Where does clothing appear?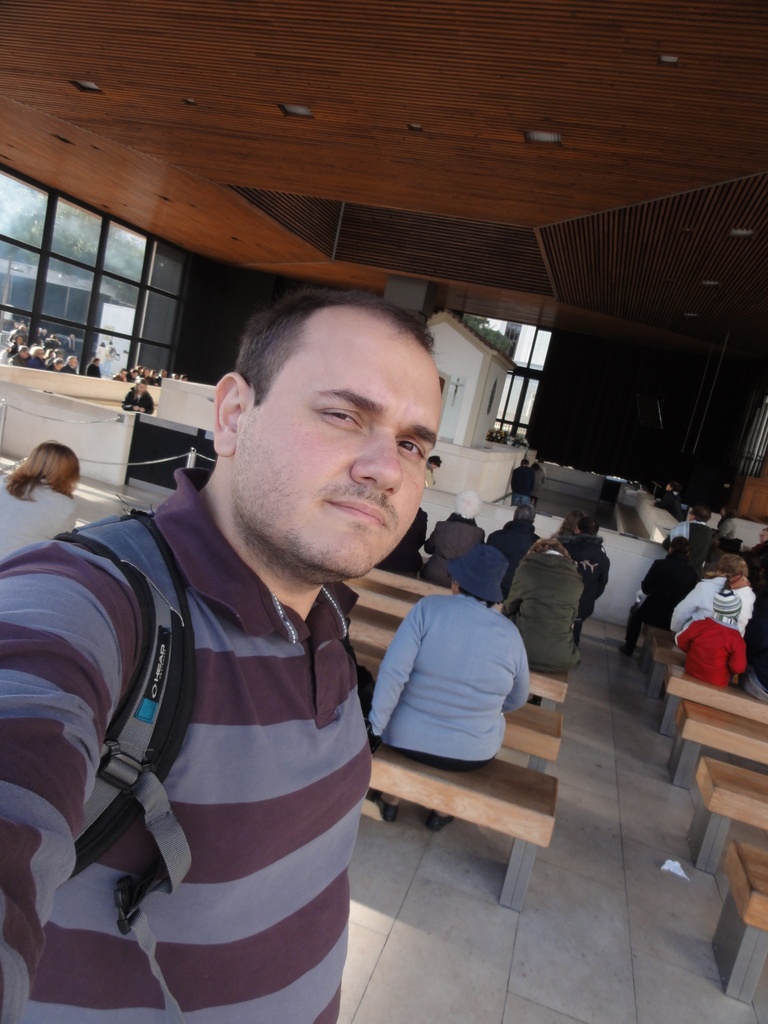
Appears at <region>530, 467, 542, 501</region>.
